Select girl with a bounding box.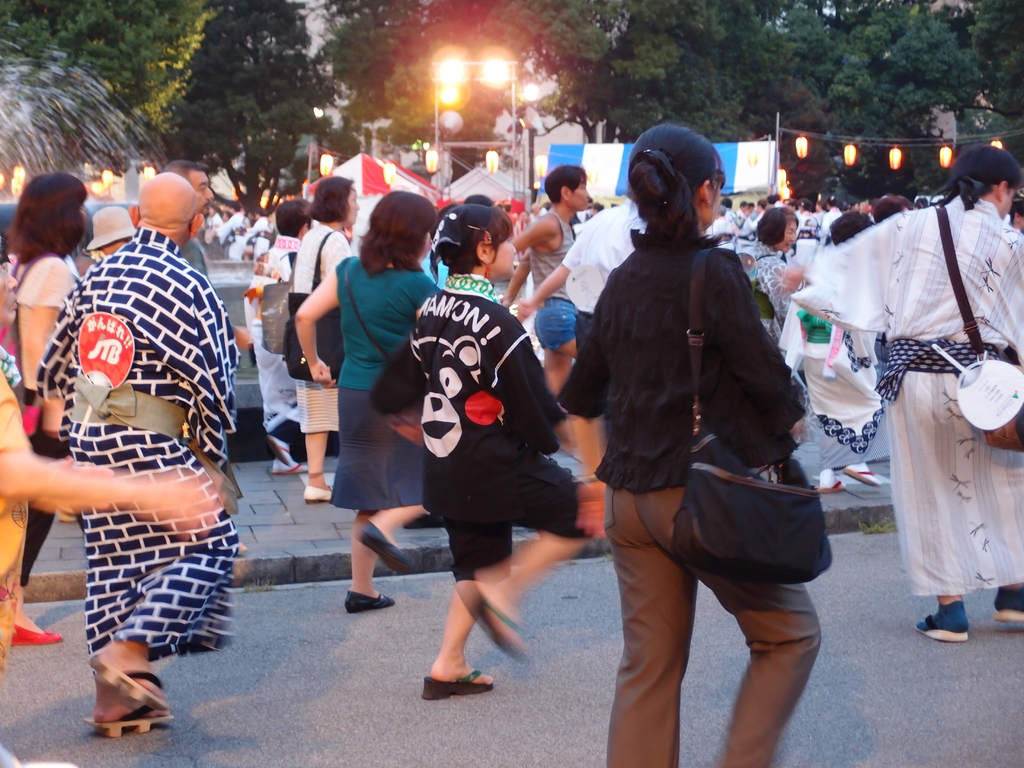
{"left": 284, "top": 168, "right": 352, "bottom": 531}.
